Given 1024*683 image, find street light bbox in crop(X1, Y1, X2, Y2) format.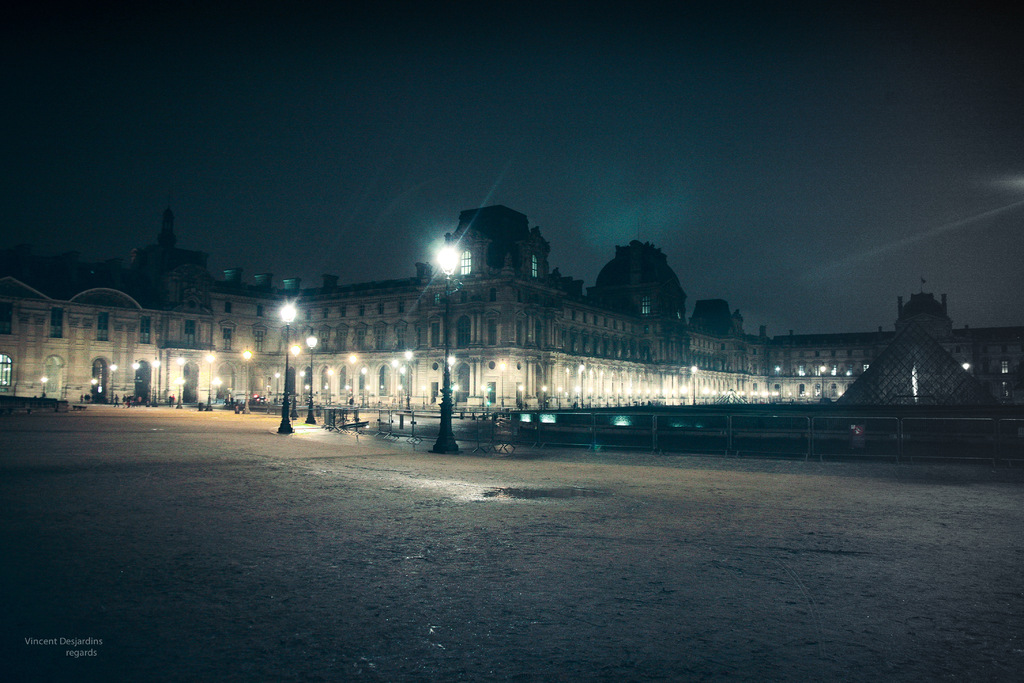
crop(542, 385, 548, 407).
